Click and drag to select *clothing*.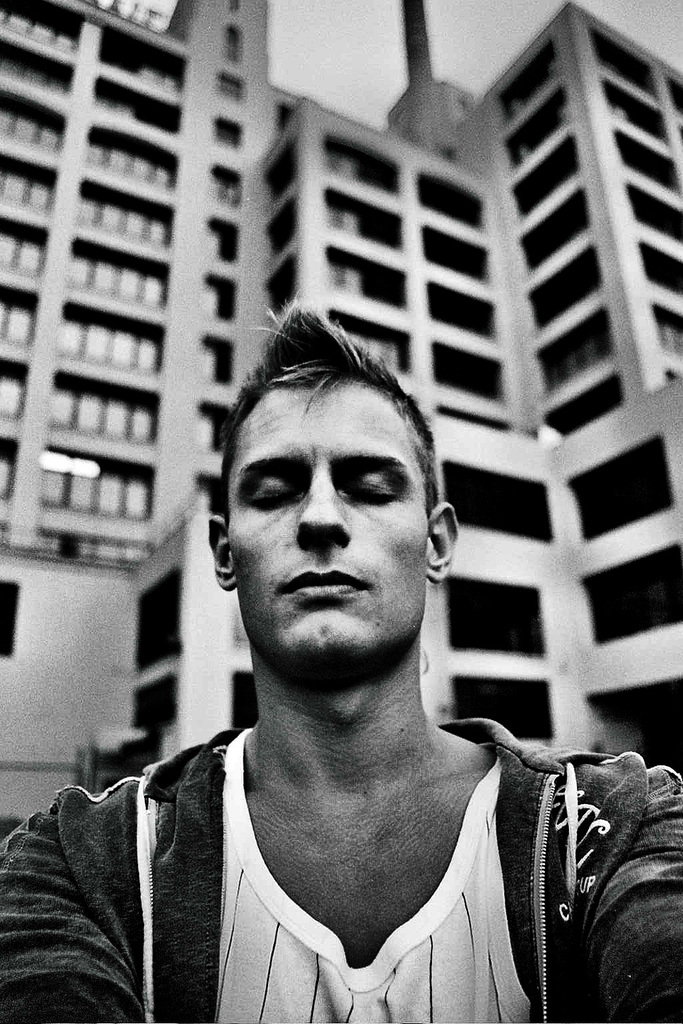
Selection: [left=0, top=717, right=682, bottom=1023].
